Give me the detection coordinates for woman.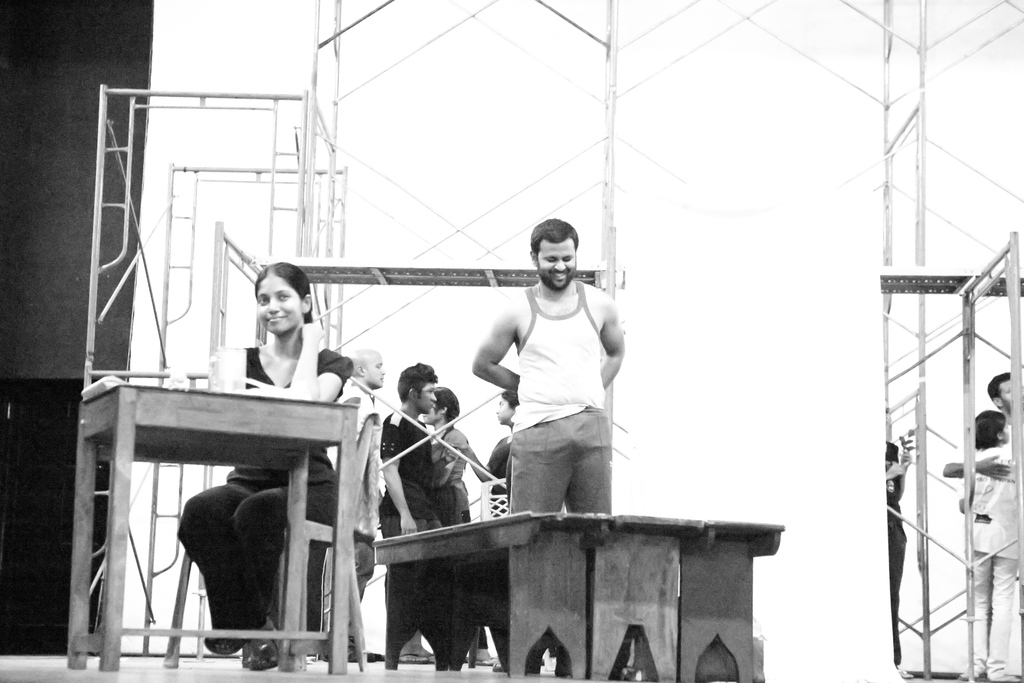
{"x1": 451, "y1": 388, "x2": 515, "y2": 521}.
